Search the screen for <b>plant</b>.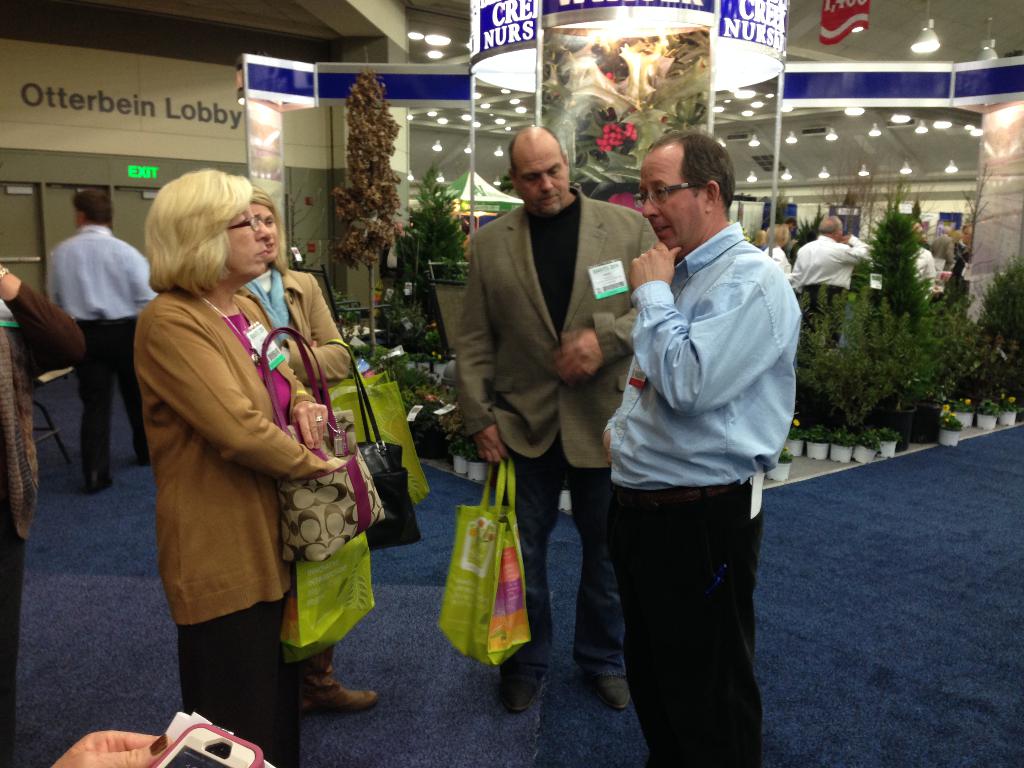
Found at BBox(426, 320, 457, 362).
